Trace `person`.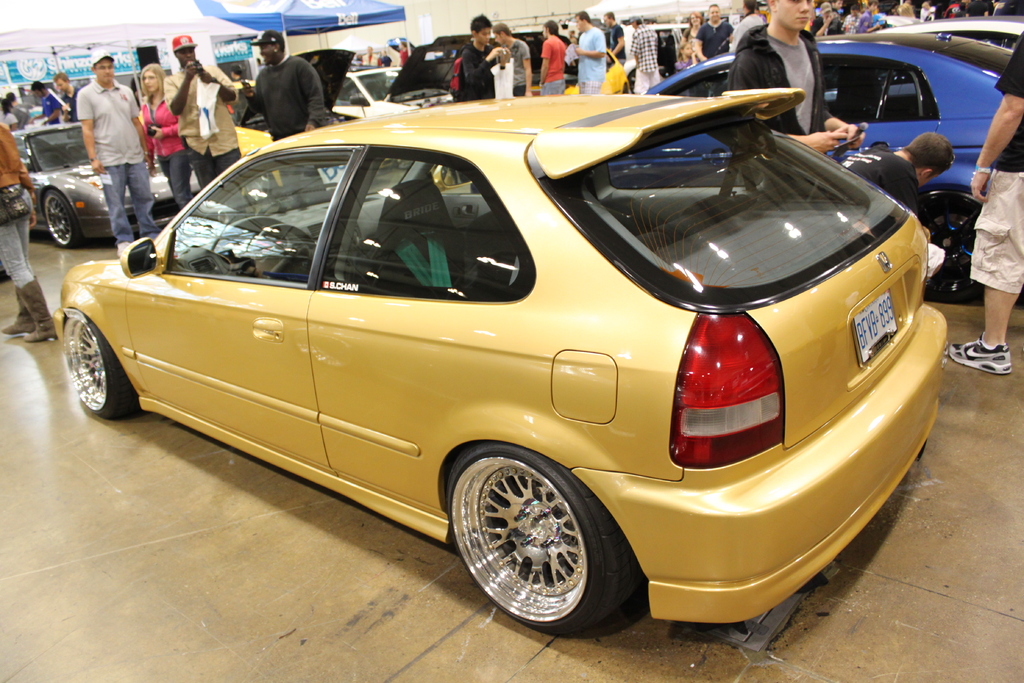
Traced to x1=540 y1=19 x2=565 y2=97.
